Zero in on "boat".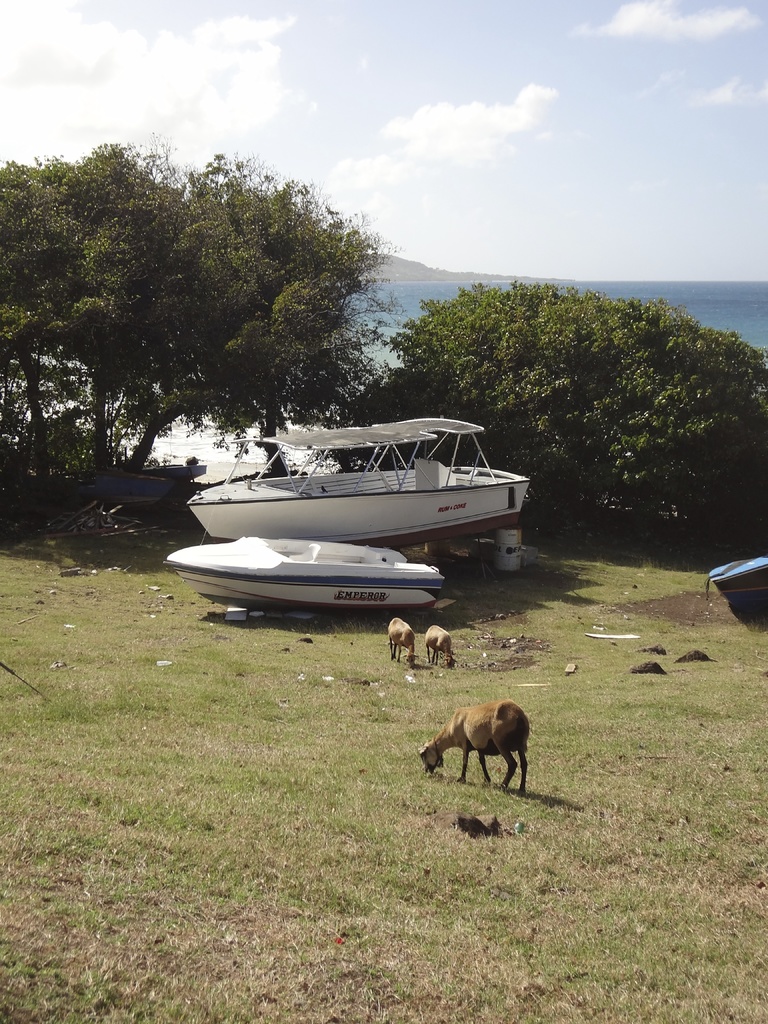
Zeroed in: bbox=[186, 407, 536, 548].
